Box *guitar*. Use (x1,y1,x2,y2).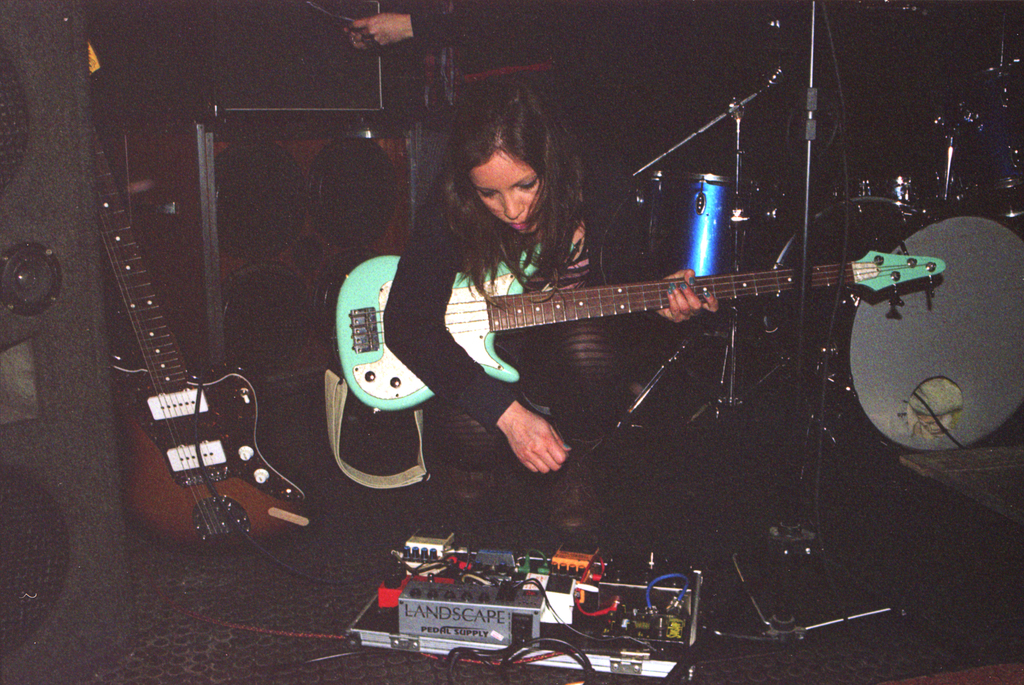
(333,253,942,415).
